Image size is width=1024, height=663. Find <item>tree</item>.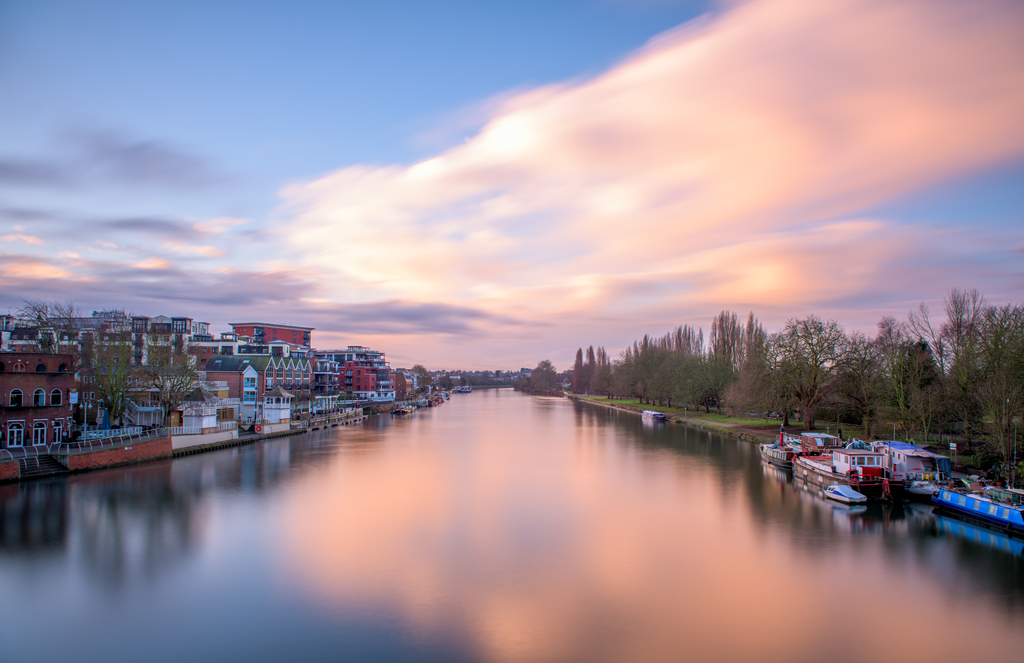
[left=915, top=287, right=987, bottom=402].
